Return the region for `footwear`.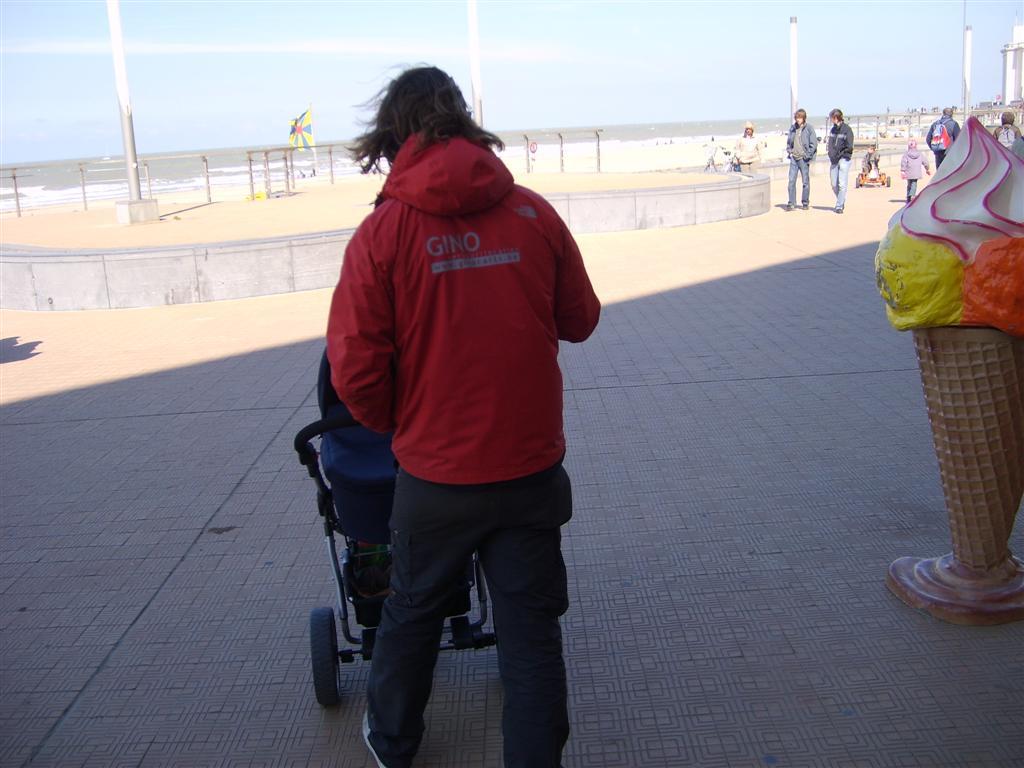
[left=782, top=205, right=793, bottom=211].
